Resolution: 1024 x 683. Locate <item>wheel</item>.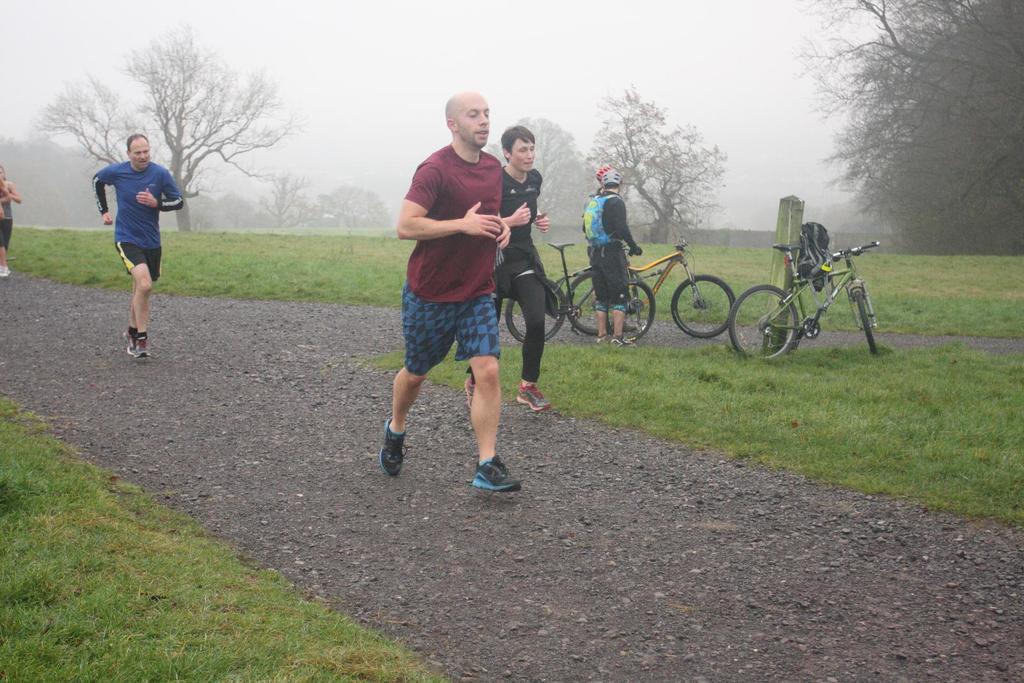
box=[602, 278, 660, 344].
